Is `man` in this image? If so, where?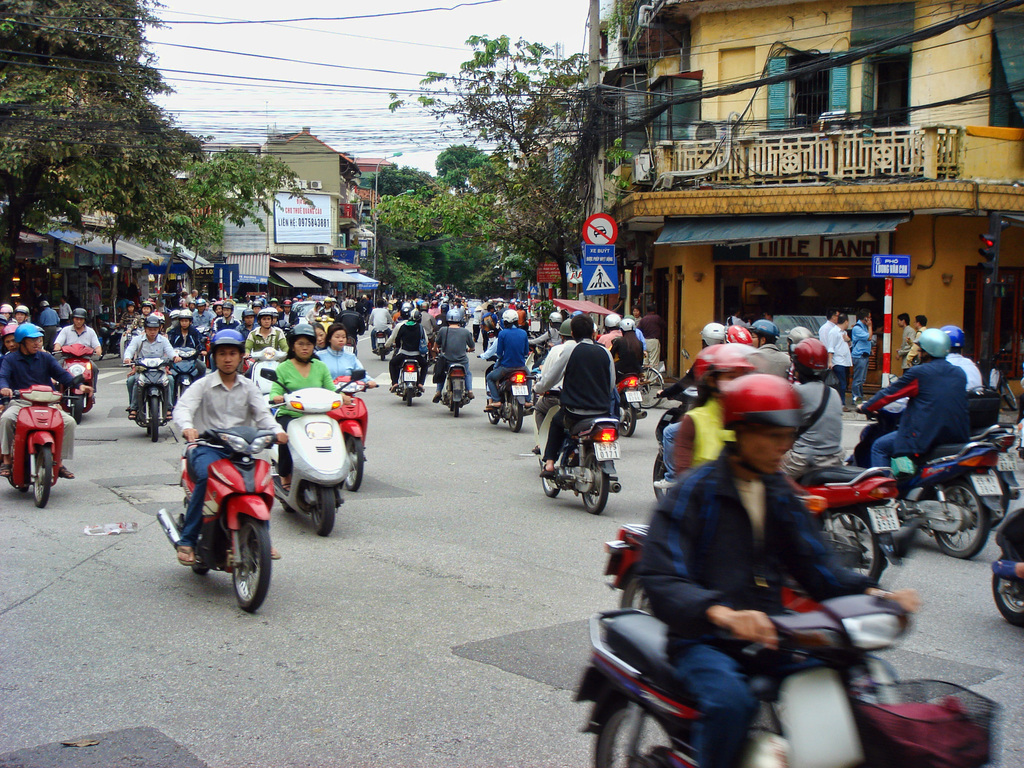
Yes, at <region>775, 337, 849, 482</region>.
